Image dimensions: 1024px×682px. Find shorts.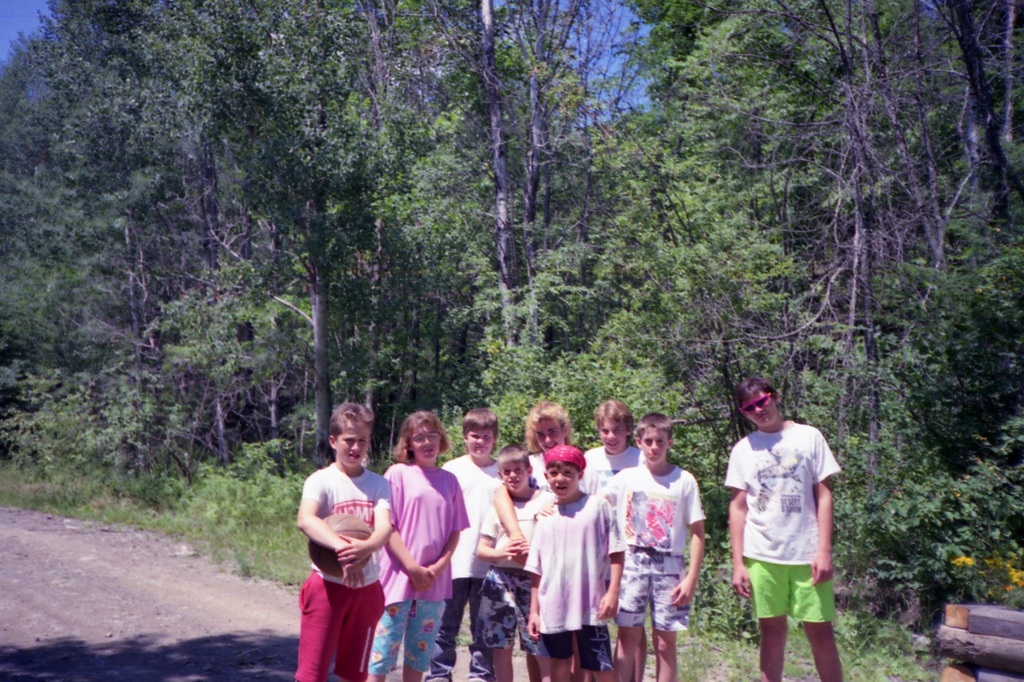
region(475, 571, 535, 647).
